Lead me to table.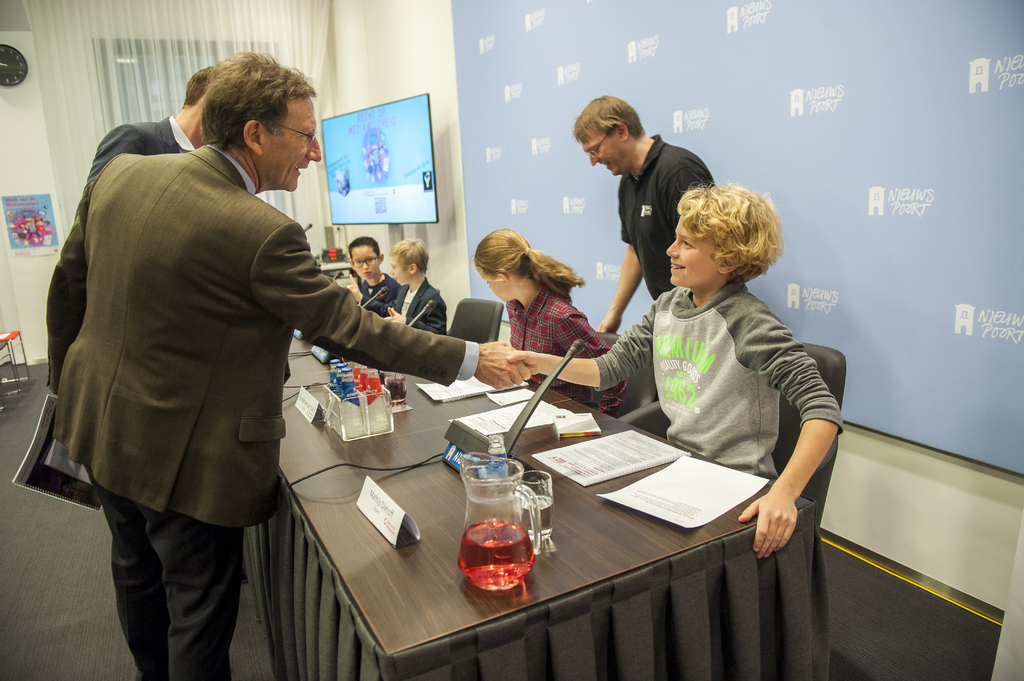
Lead to locate(241, 322, 833, 680).
